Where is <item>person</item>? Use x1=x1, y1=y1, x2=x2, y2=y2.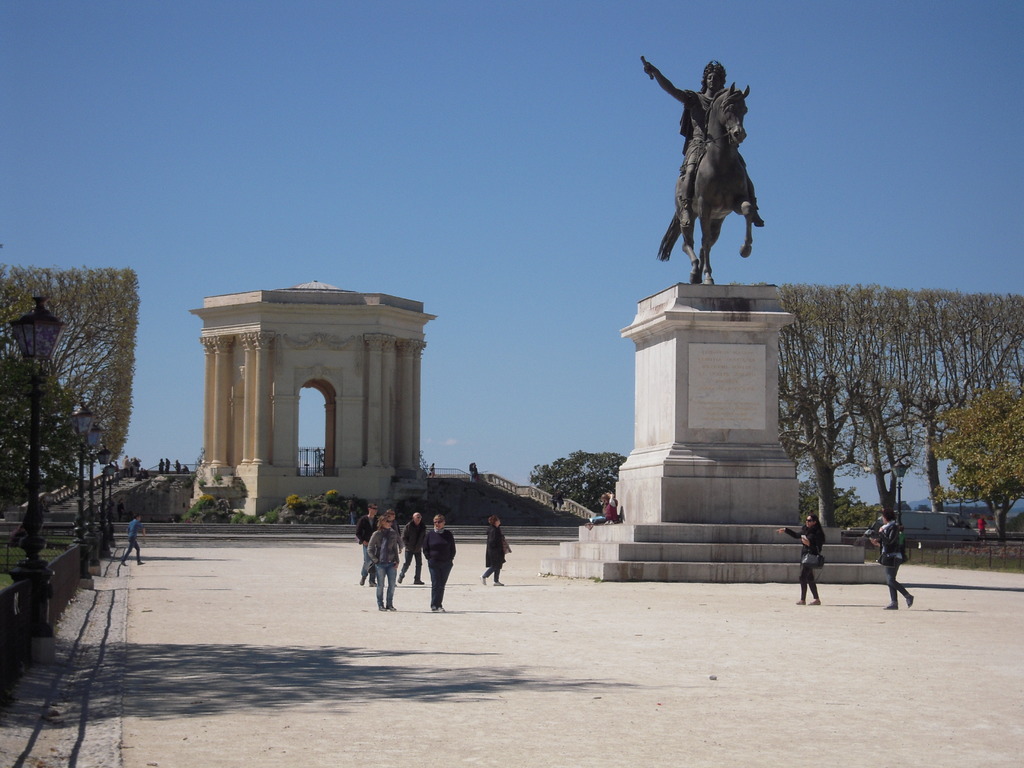
x1=976, y1=512, x2=987, y2=537.
